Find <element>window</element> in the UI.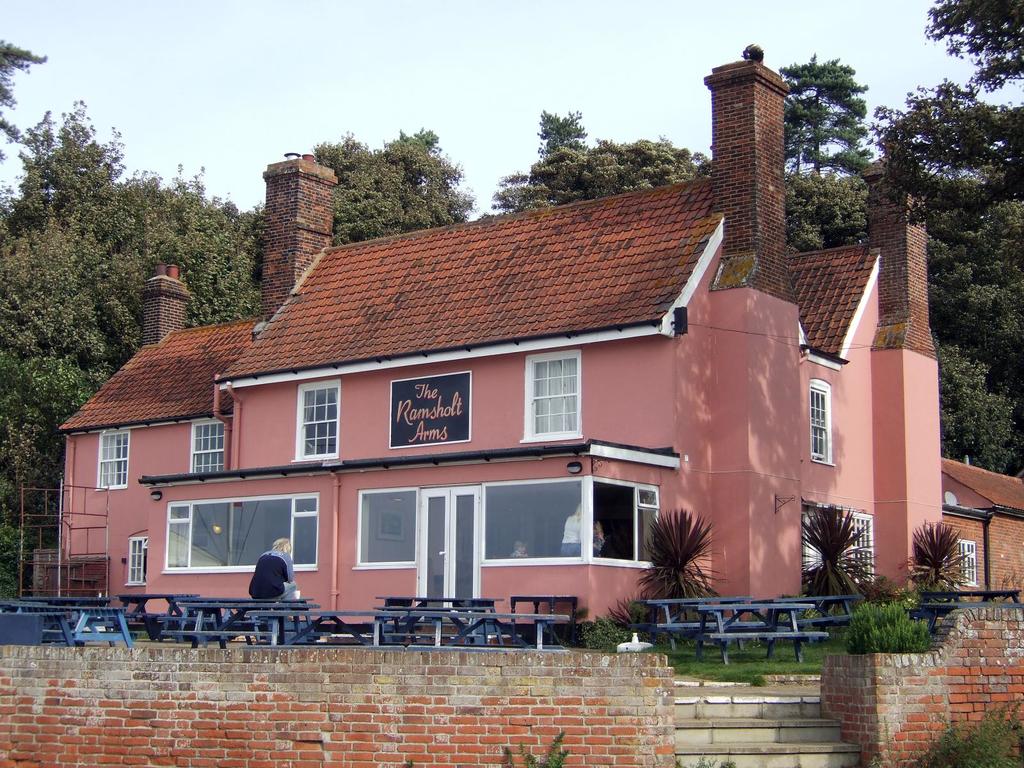
UI element at left=193, top=422, right=223, bottom=468.
